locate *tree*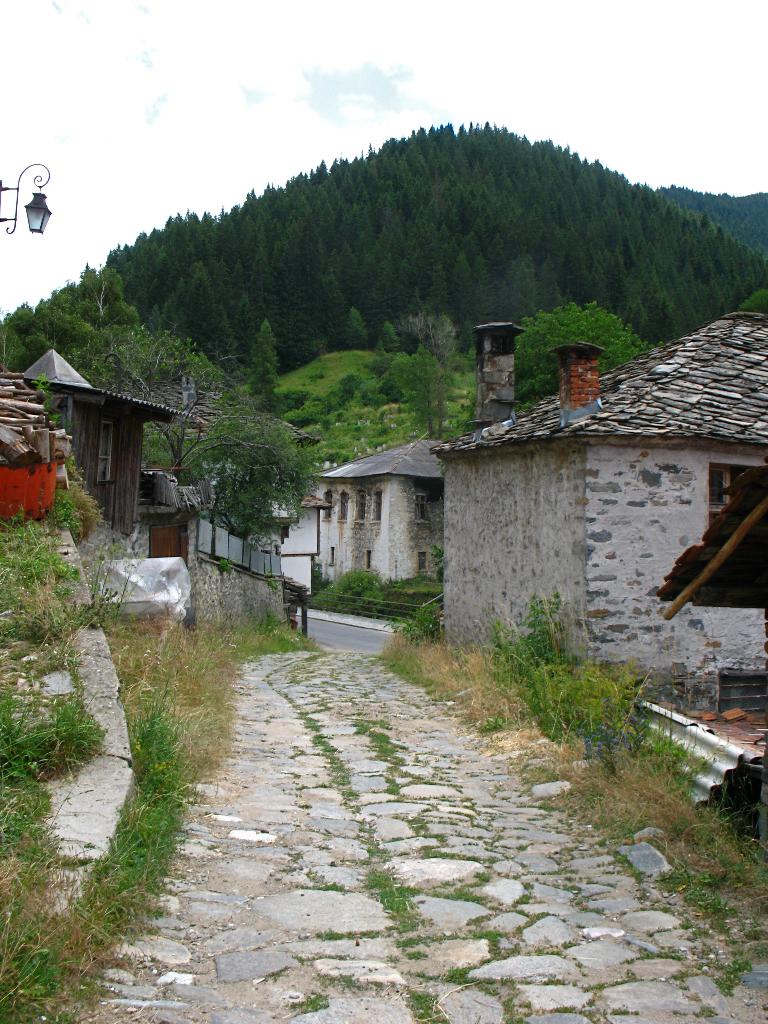
(431, 268, 453, 310)
